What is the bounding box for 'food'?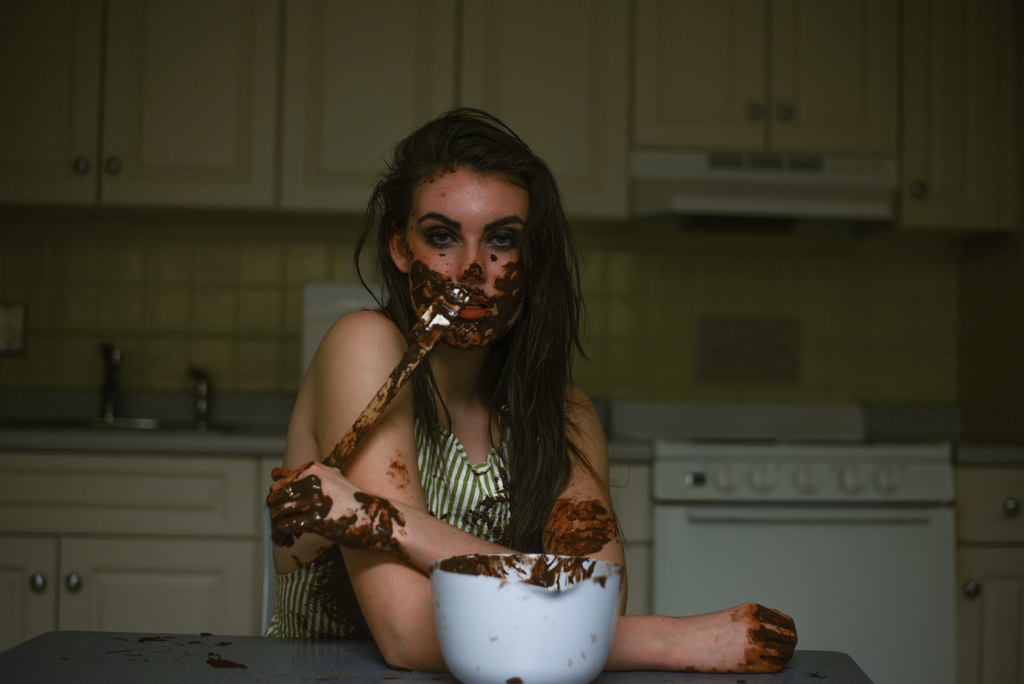
box=[273, 261, 525, 558].
